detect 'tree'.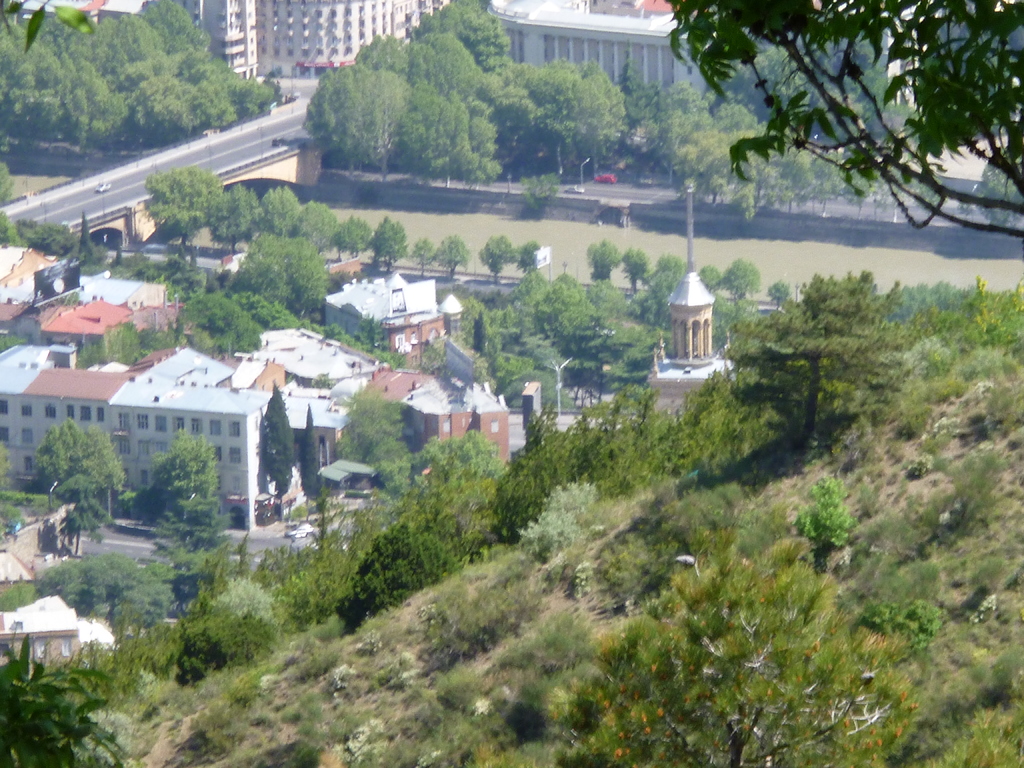
Detected at l=655, t=257, r=682, b=277.
